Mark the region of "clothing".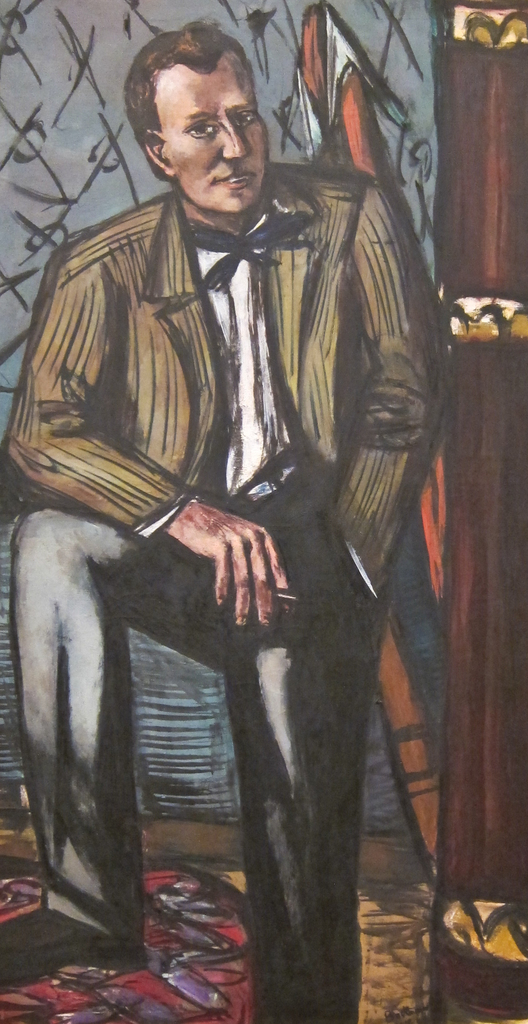
Region: <bbox>0, 93, 486, 1023</bbox>.
